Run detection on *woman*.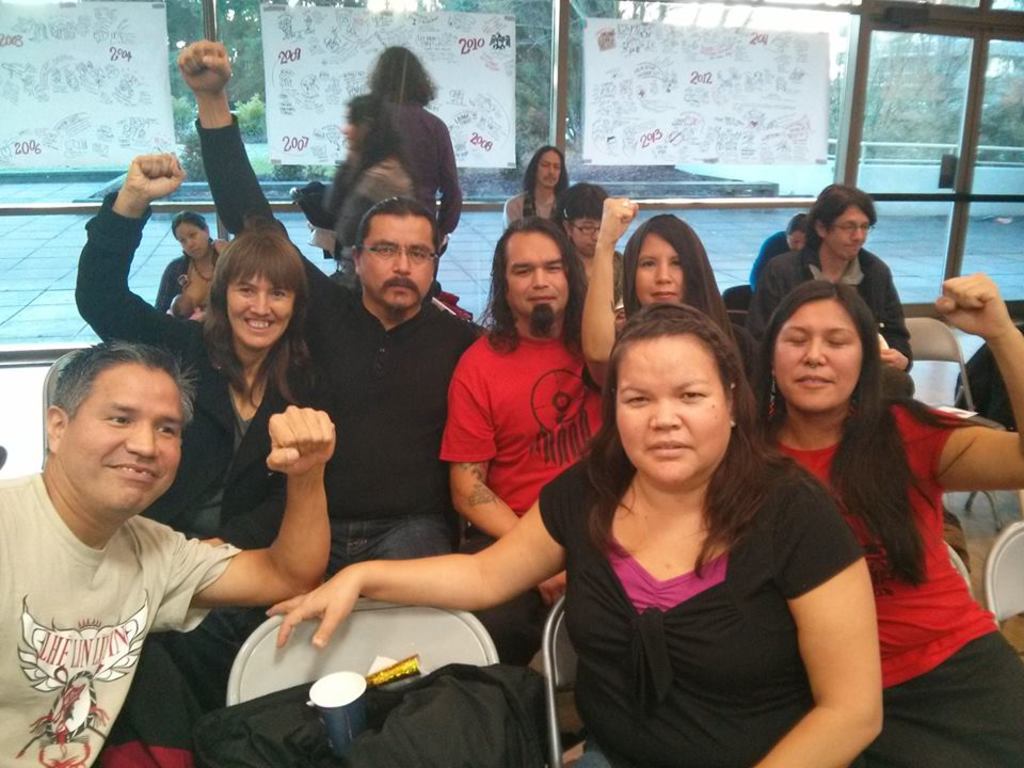
Result: detection(163, 208, 228, 324).
